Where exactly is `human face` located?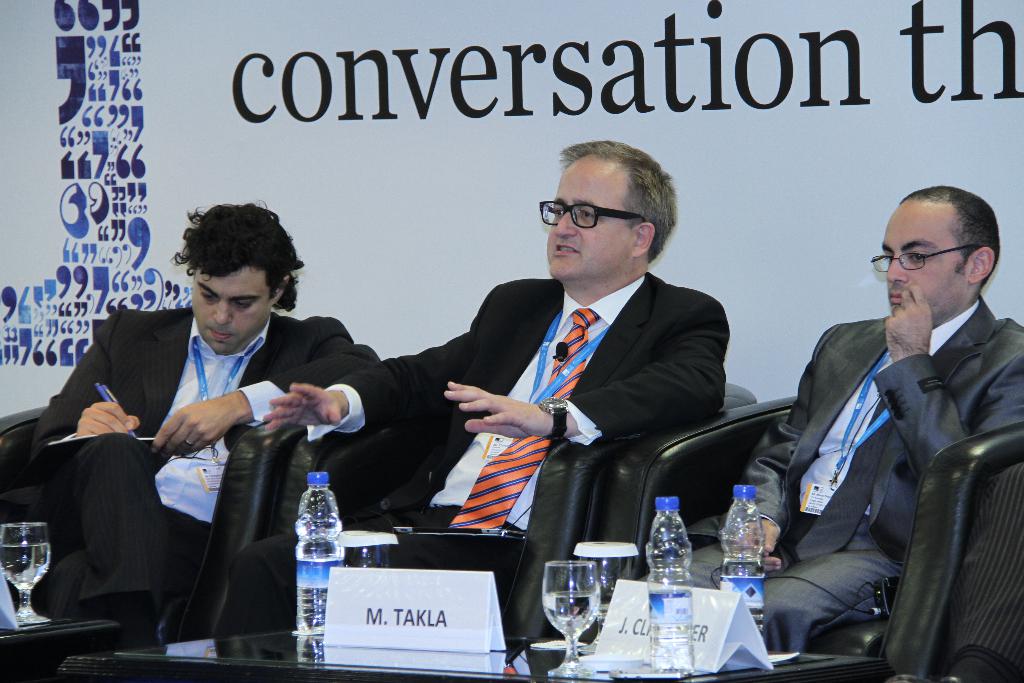
Its bounding box is 879:204:964:314.
